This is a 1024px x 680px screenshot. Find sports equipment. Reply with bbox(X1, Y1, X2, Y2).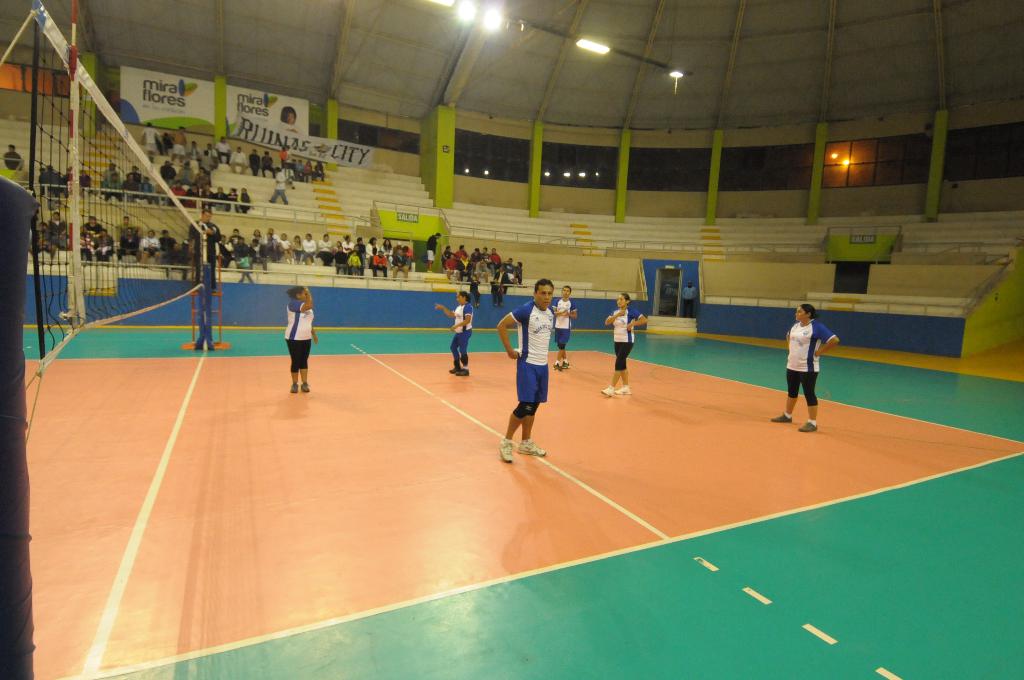
bbox(0, 0, 209, 679).
